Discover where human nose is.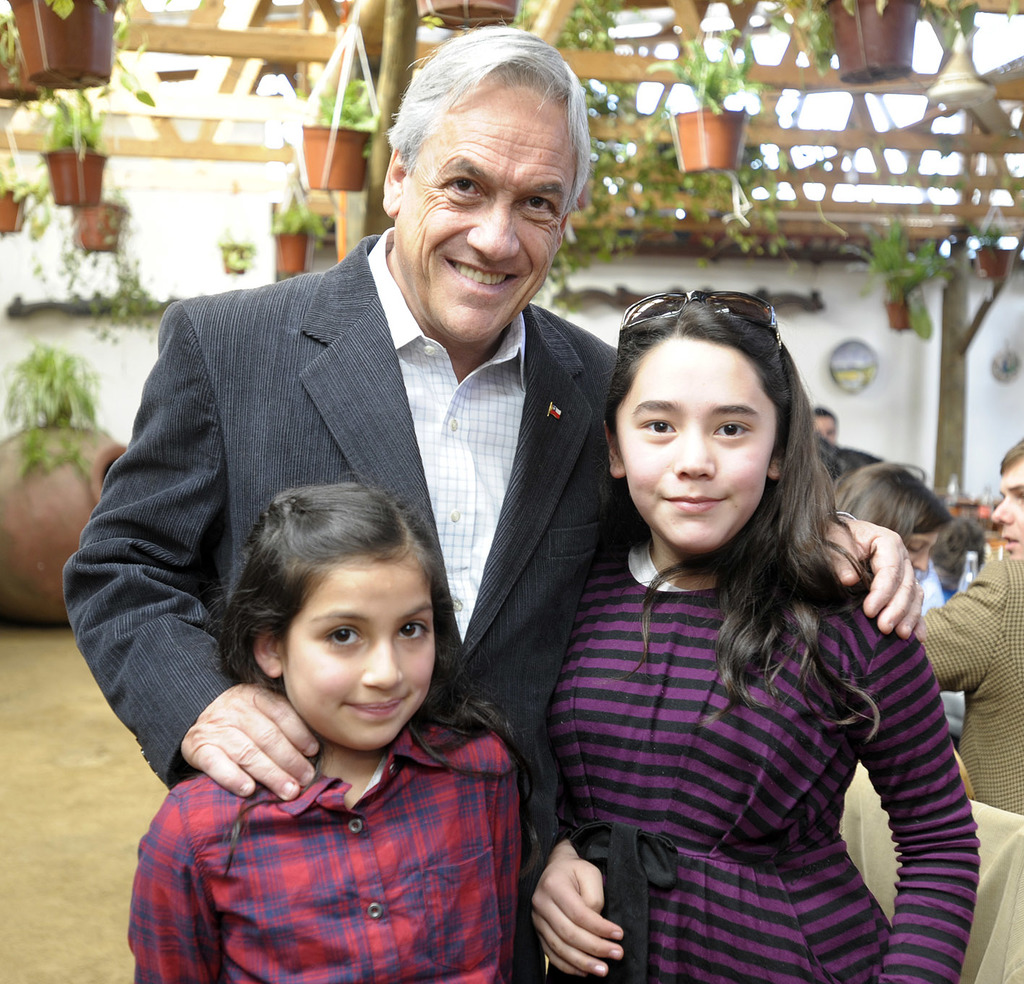
Discovered at x1=913, y1=551, x2=928, y2=566.
